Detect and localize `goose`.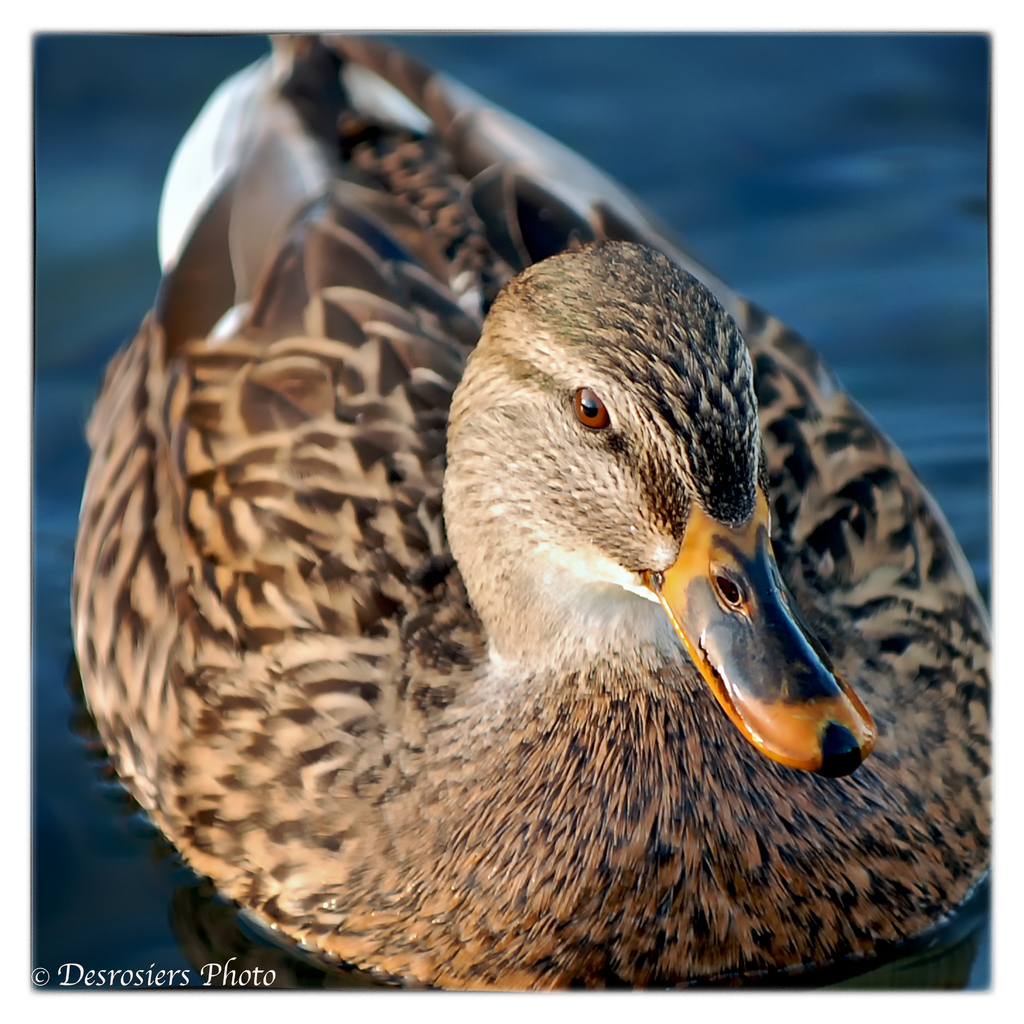
Localized at box(68, 35, 991, 987).
